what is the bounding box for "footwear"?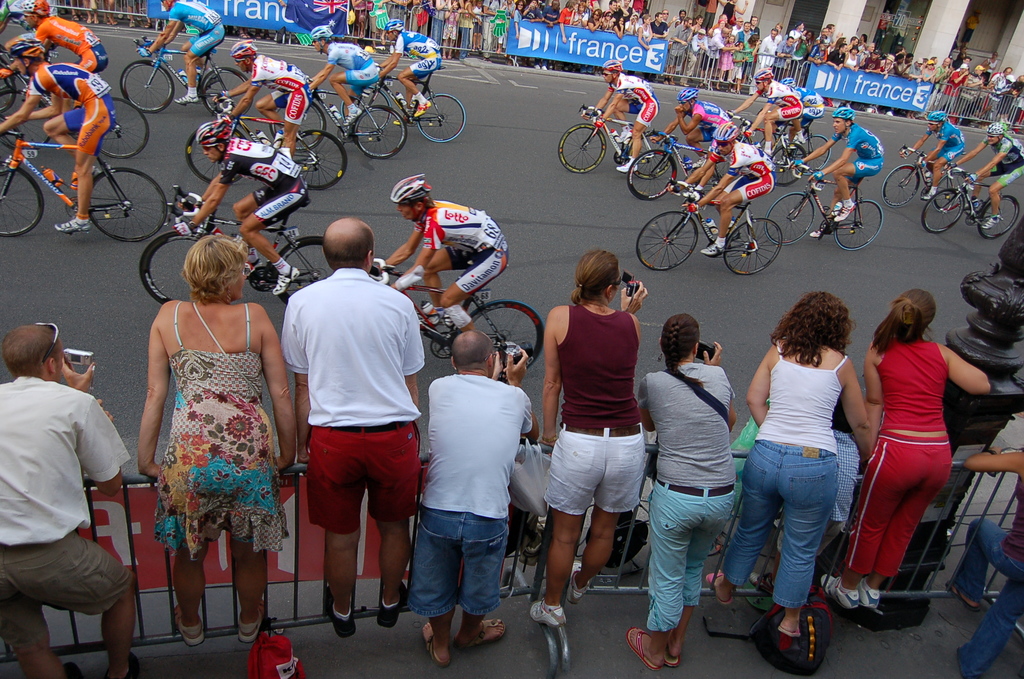
{"x1": 49, "y1": 220, "x2": 92, "y2": 236}.
